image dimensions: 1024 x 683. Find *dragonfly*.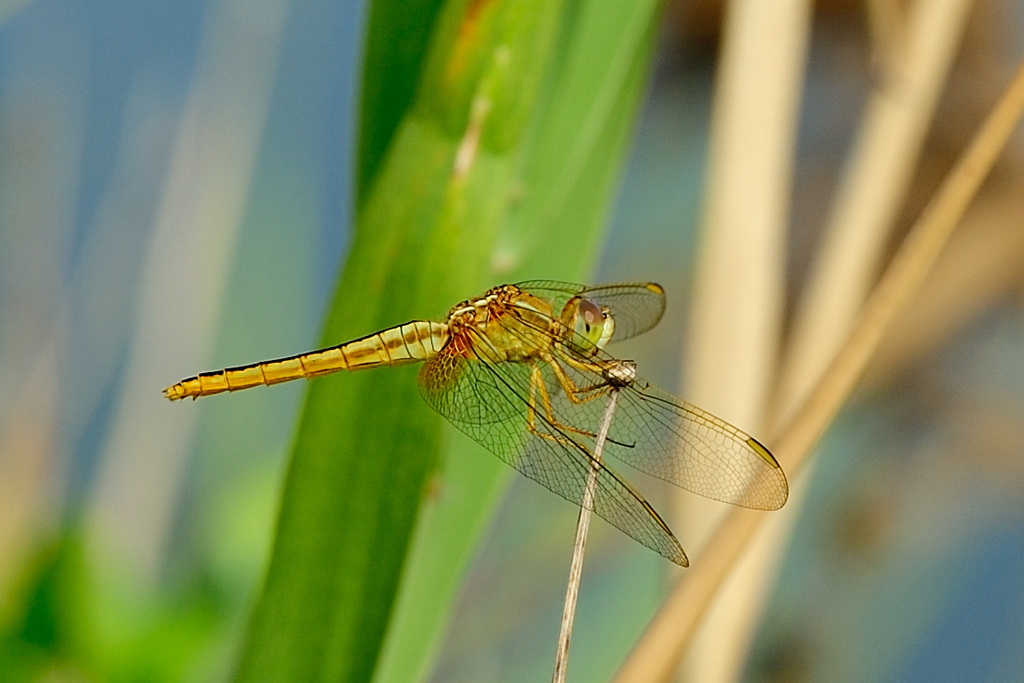
Rect(167, 283, 787, 567).
